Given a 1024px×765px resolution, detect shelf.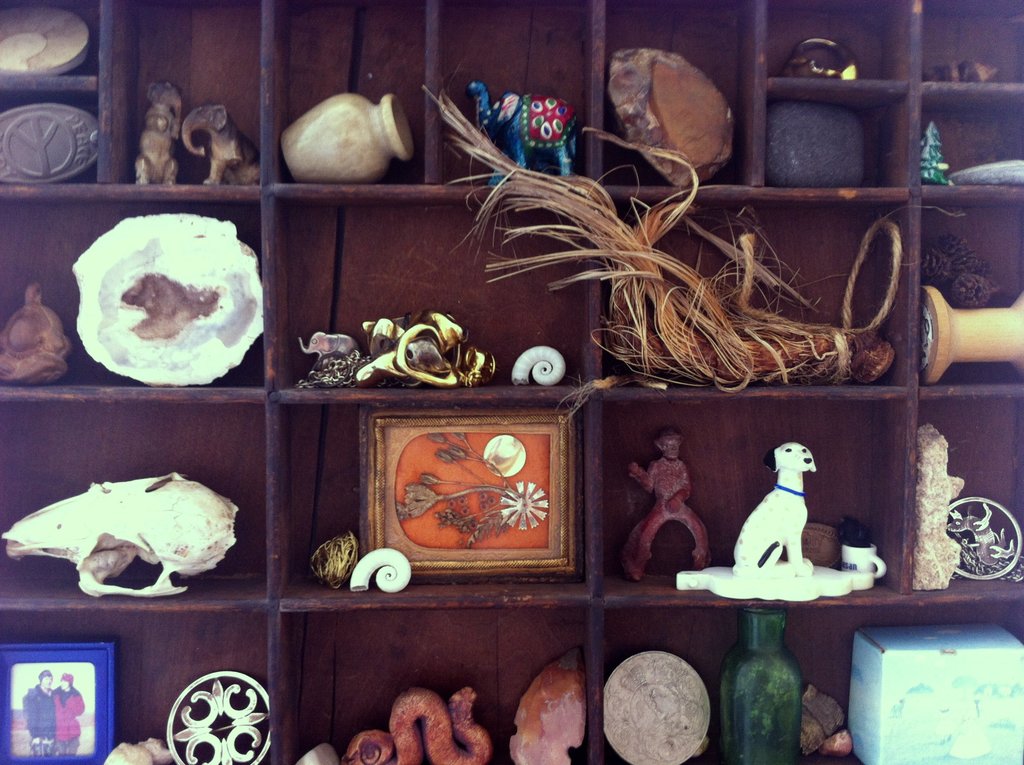
select_region(604, 397, 918, 617).
